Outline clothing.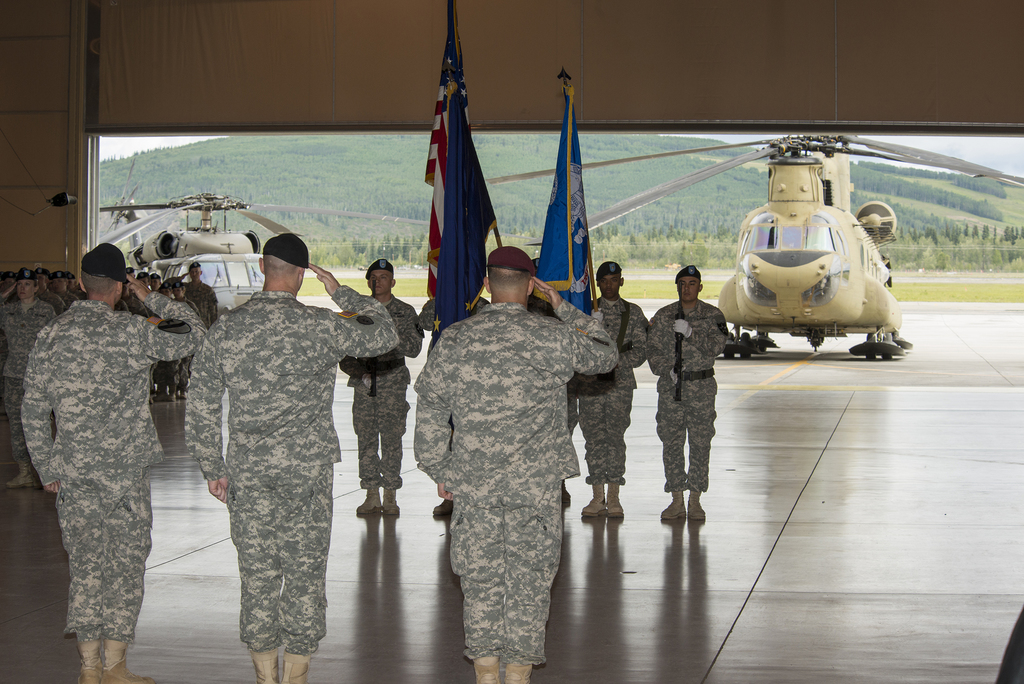
Outline: {"x1": 417, "y1": 281, "x2": 496, "y2": 377}.
